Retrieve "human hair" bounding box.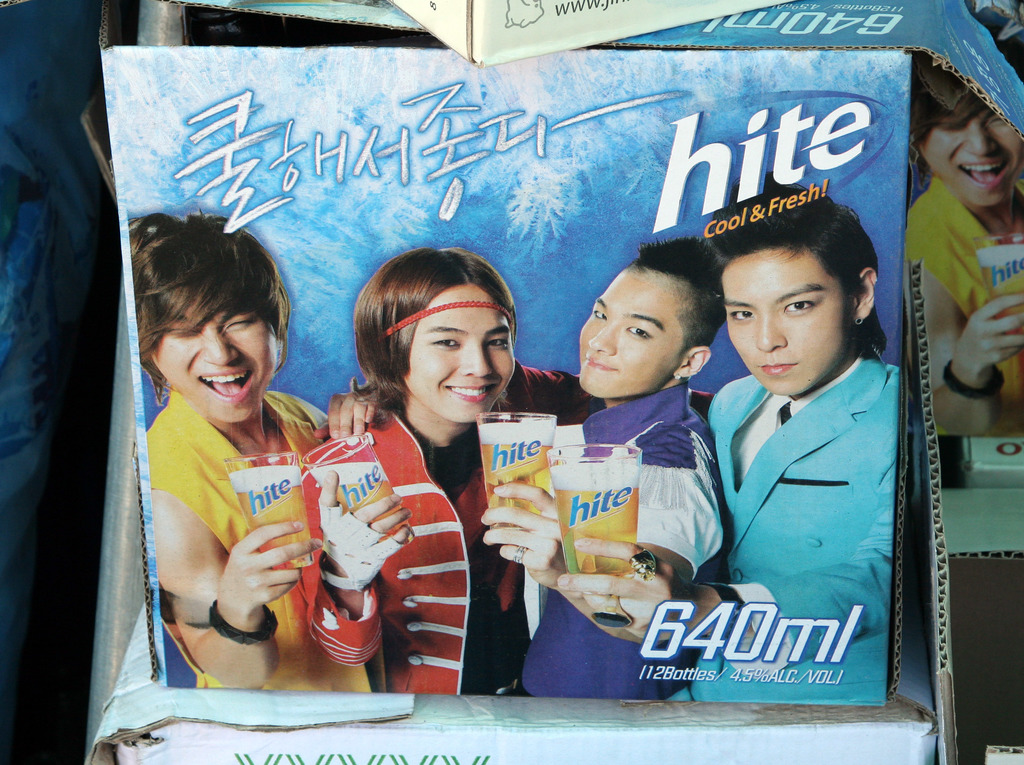
Bounding box: l=125, t=213, r=293, b=405.
